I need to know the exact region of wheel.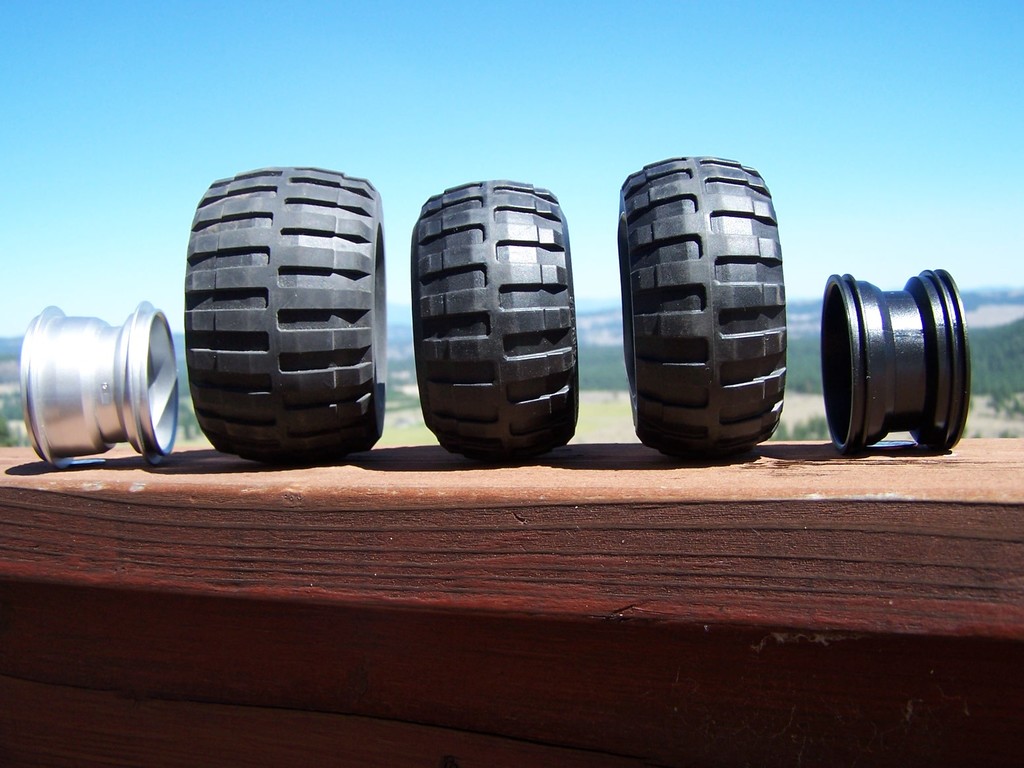
Region: l=616, t=154, r=786, b=455.
